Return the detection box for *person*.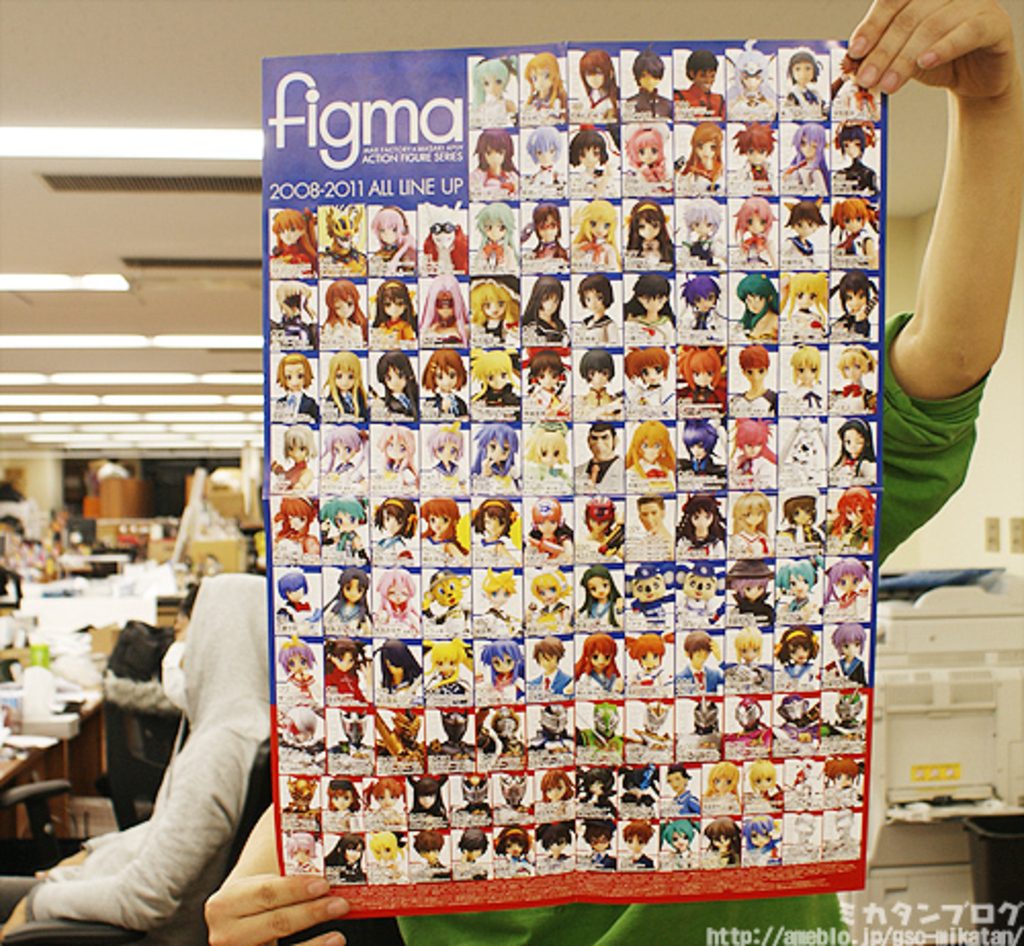
x1=817 y1=553 x2=868 y2=620.
